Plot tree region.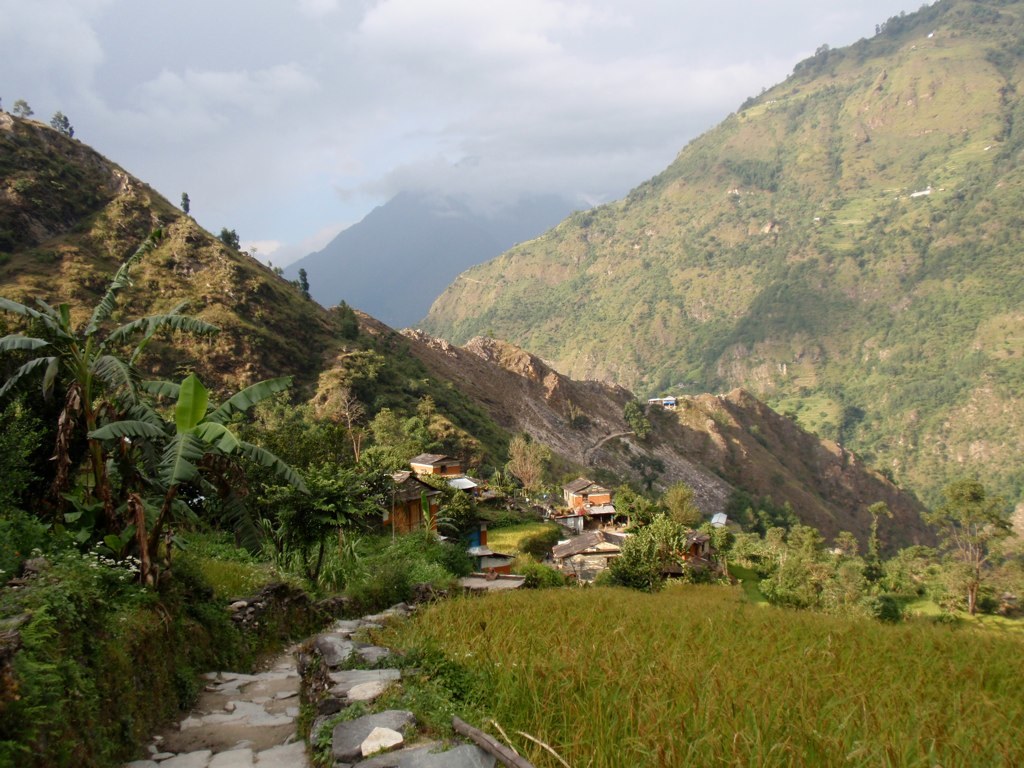
Plotted at 617,395,667,443.
